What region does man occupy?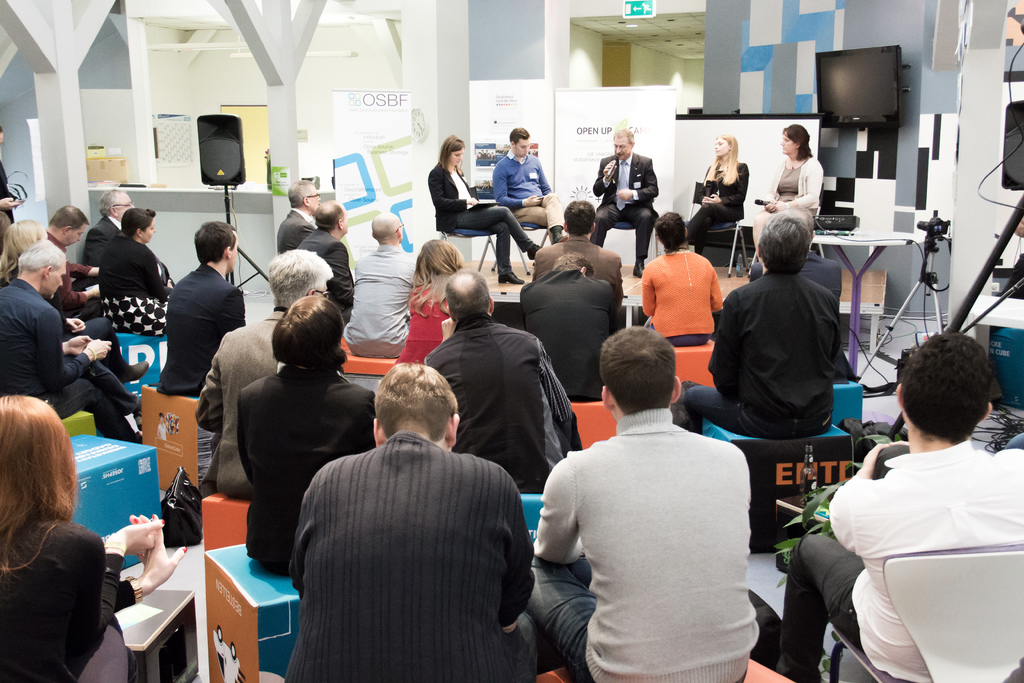
{"x1": 749, "y1": 202, "x2": 840, "y2": 298}.
